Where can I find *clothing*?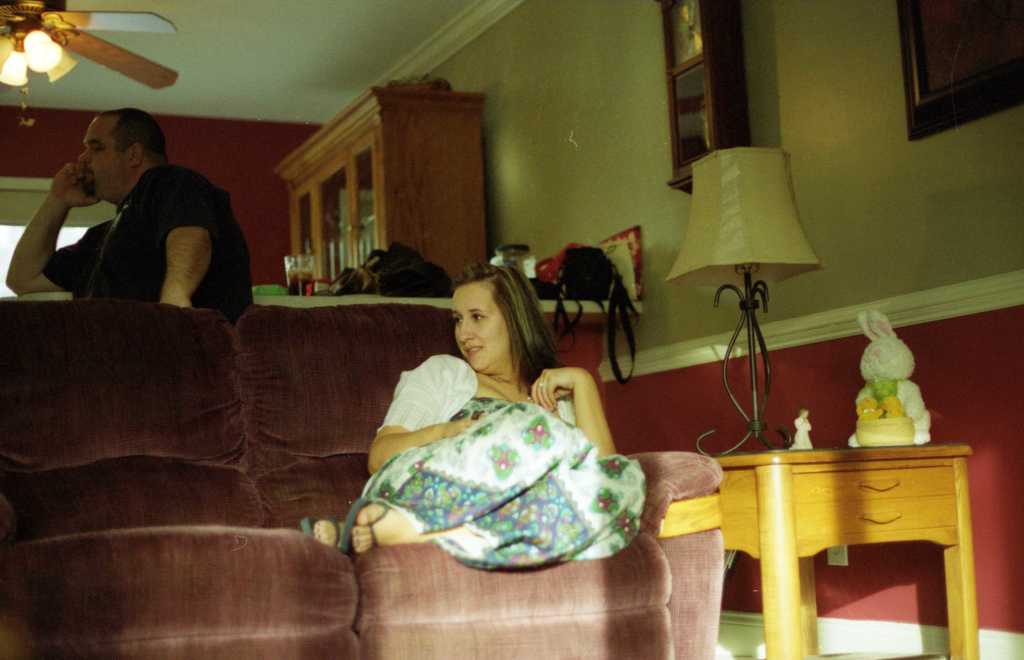
You can find it at [x1=50, y1=166, x2=257, y2=317].
